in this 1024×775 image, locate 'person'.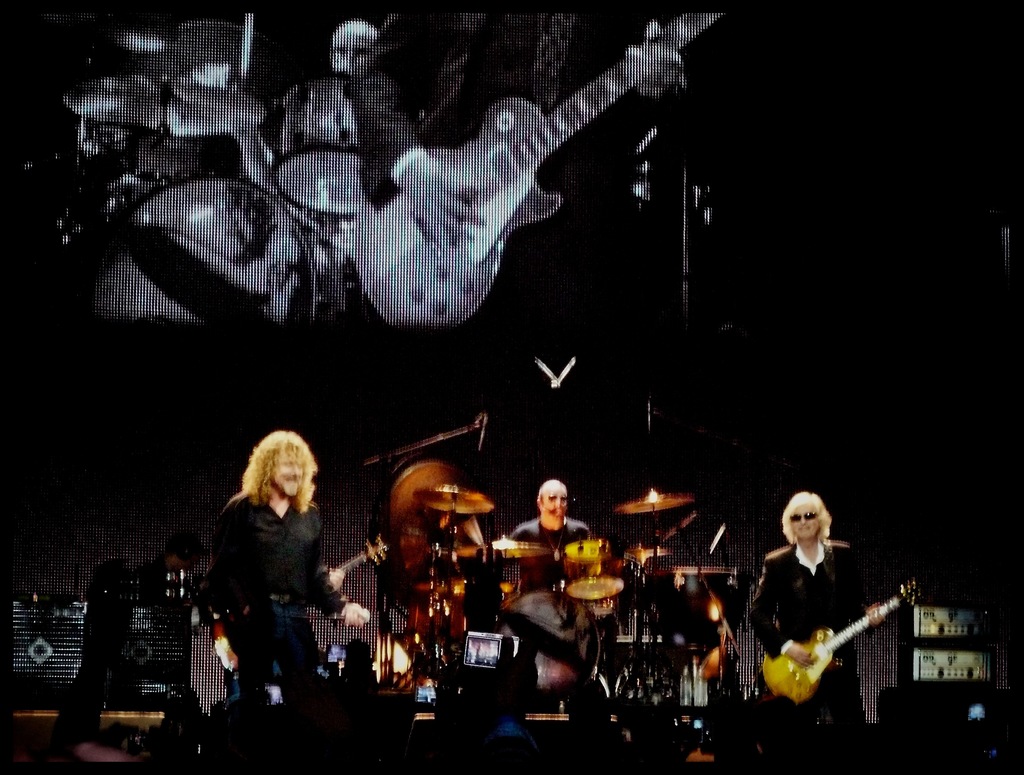
Bounding box: 214,405,335,729.
